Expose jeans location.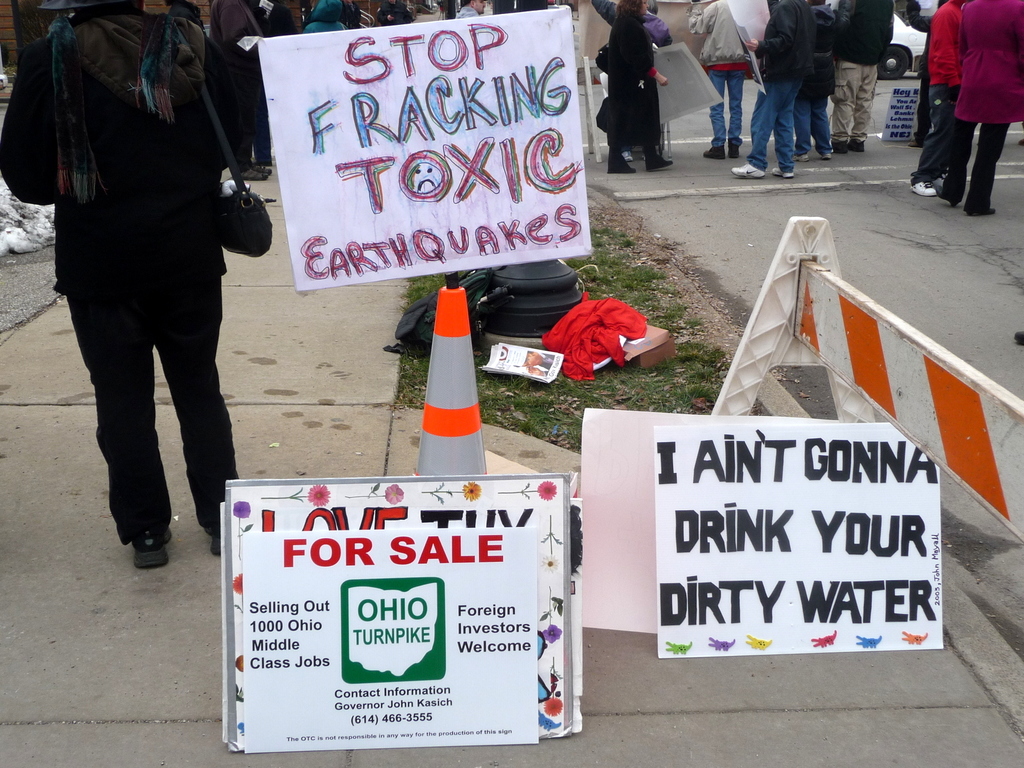
Exposed at [left=900, top=76, right=933, bottom=143].
